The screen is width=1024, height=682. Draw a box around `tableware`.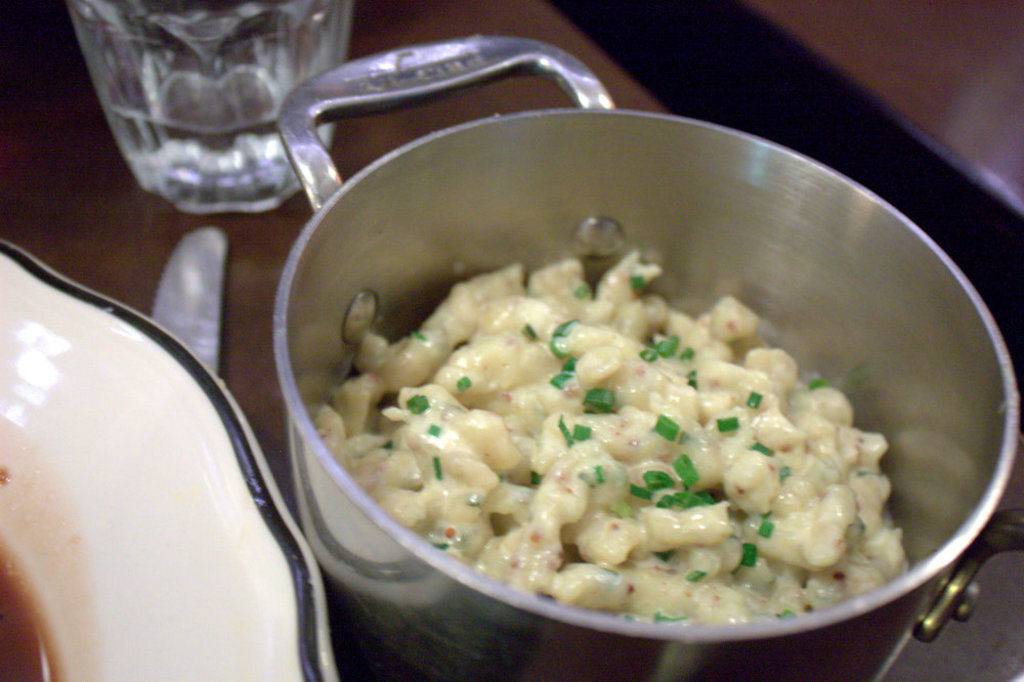
{"x1": 50, "y1": 0, "x2": 368, "y2": 218}.
